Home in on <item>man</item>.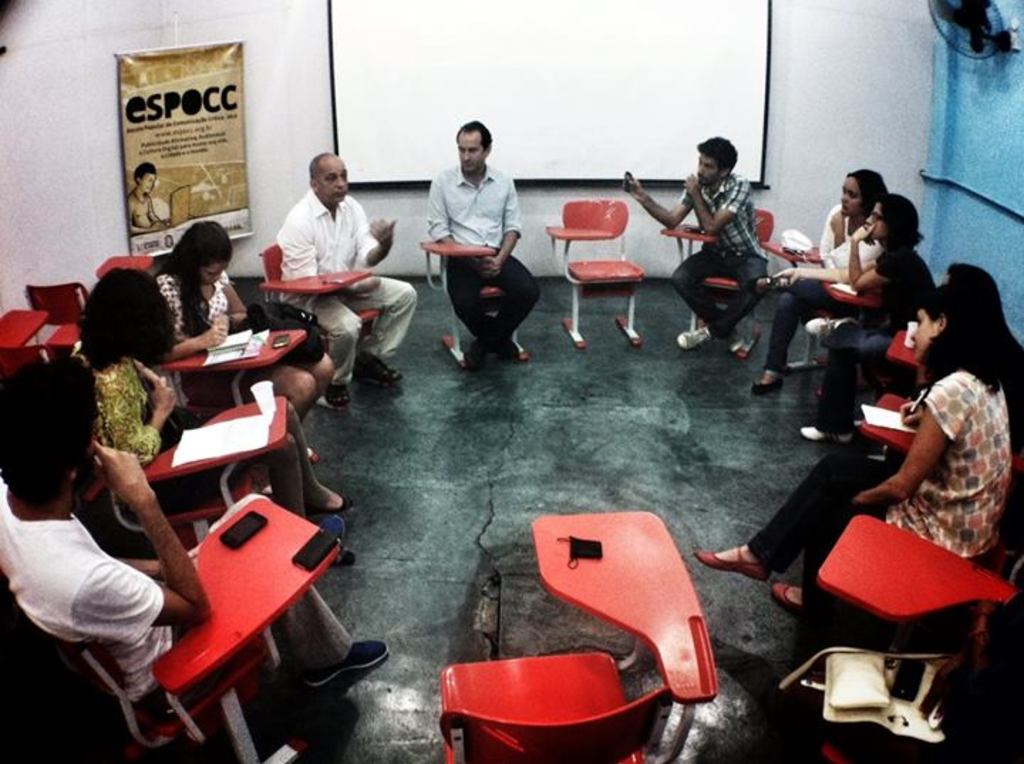
Homed in at bbox(0, 354, 388, 727).
